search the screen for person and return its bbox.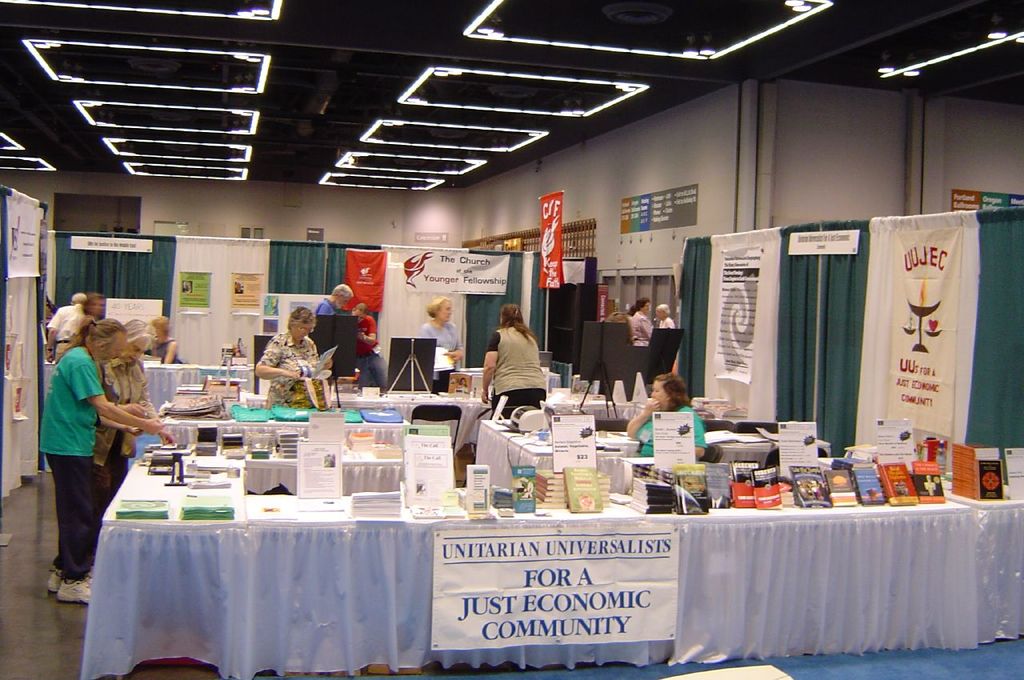
Found: 348,301,380,387.
